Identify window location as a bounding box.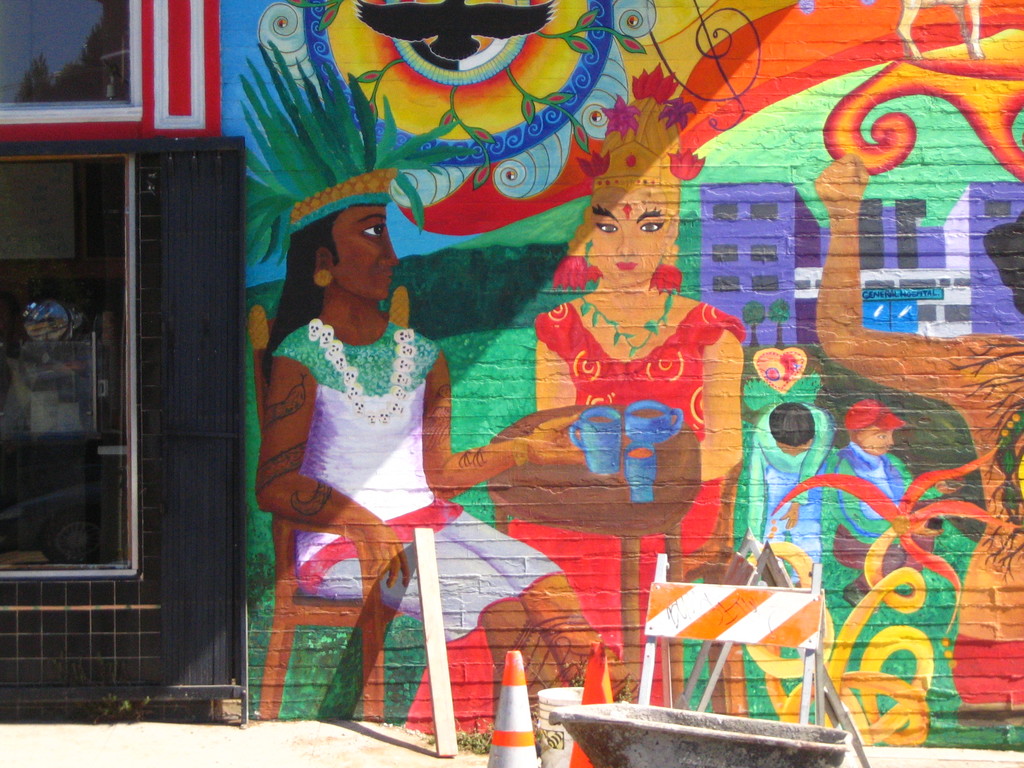
(0,0,221,142).
